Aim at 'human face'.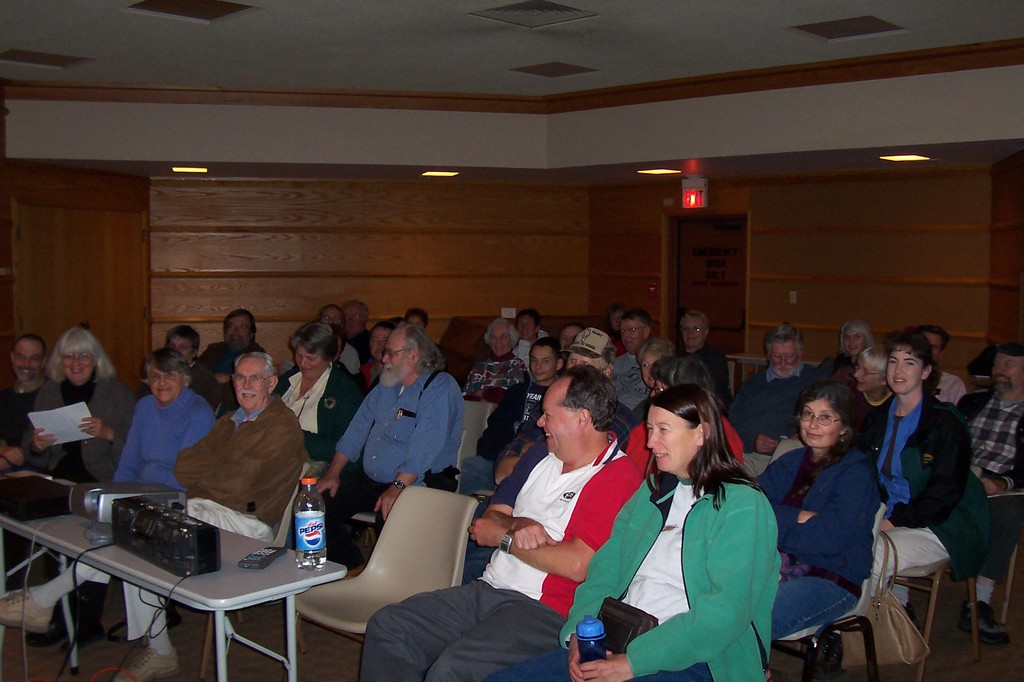
Aimed at detection(534, 384, 580, 453).
